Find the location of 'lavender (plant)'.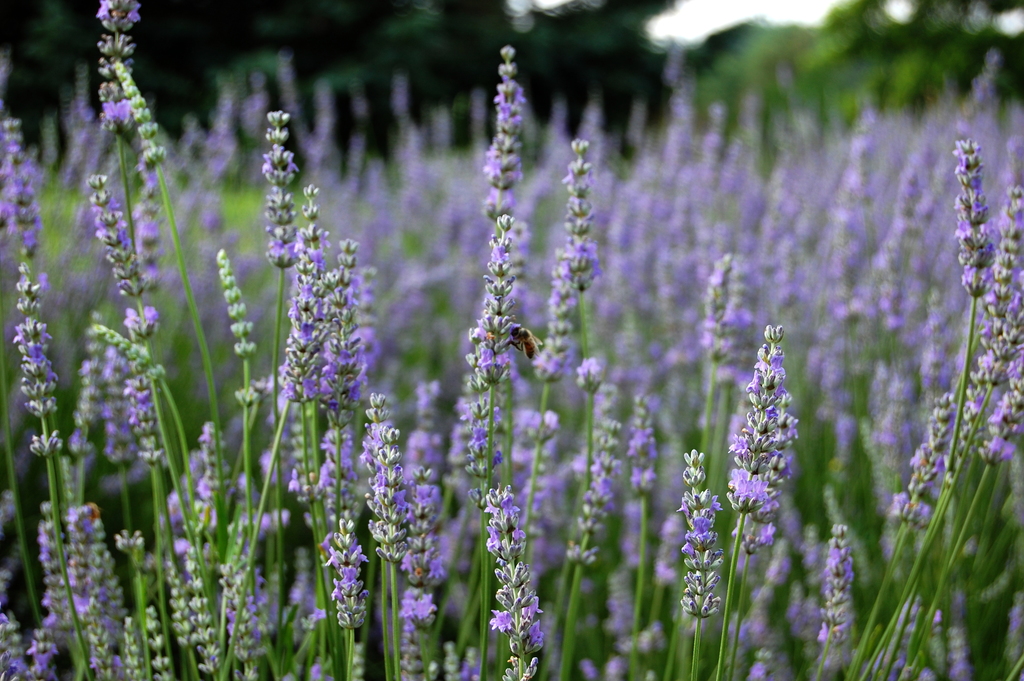
Location: BBox(703, 324, 806, 680).
